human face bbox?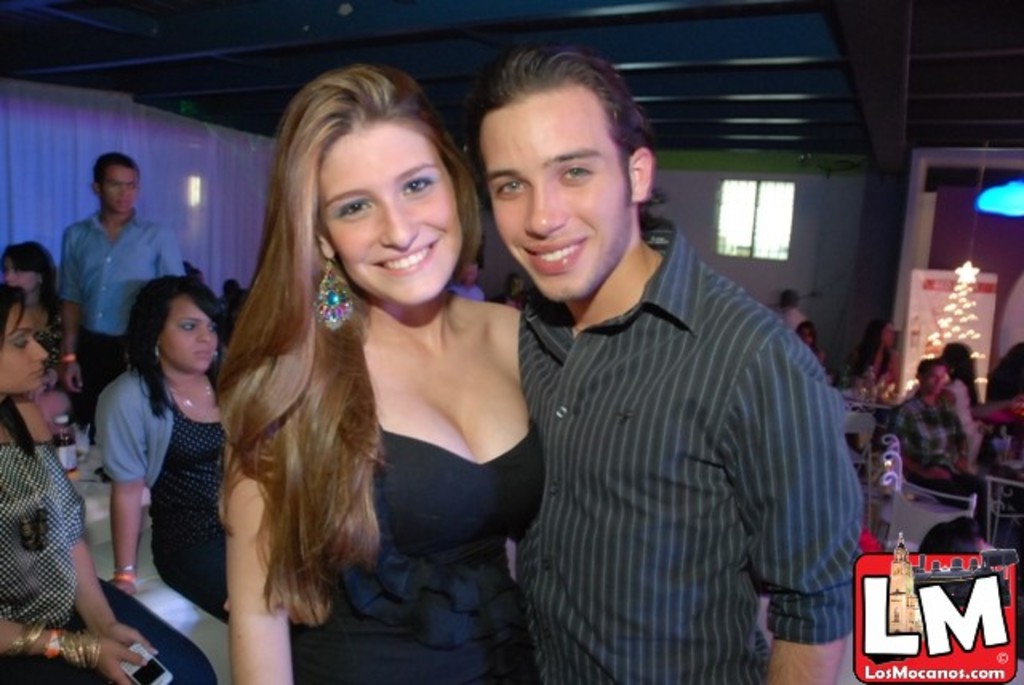
0,296,50,384
